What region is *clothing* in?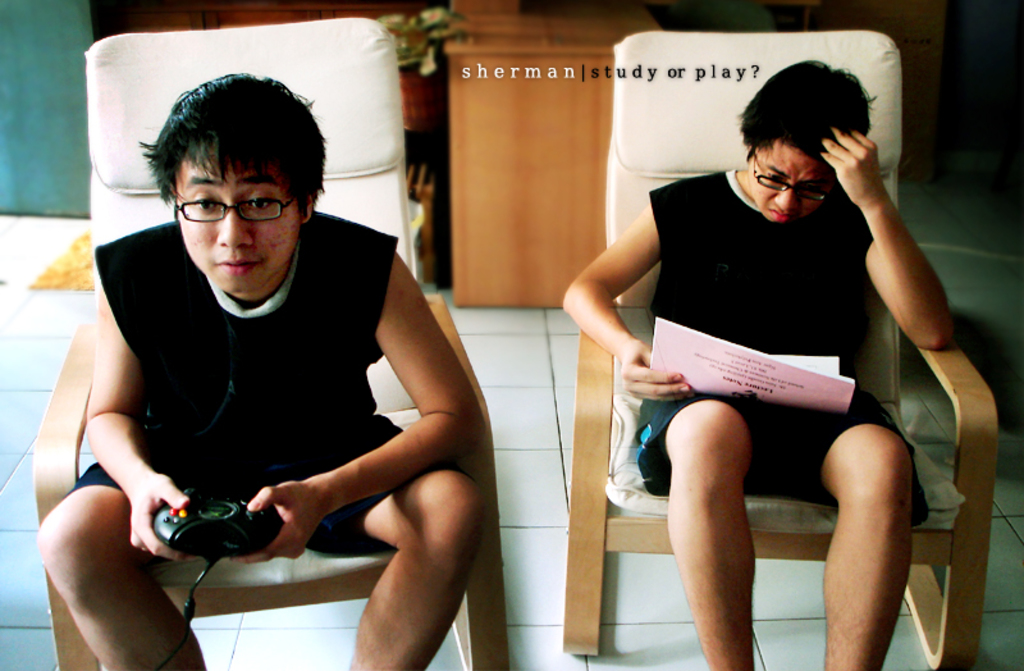
636,170,932,534.
